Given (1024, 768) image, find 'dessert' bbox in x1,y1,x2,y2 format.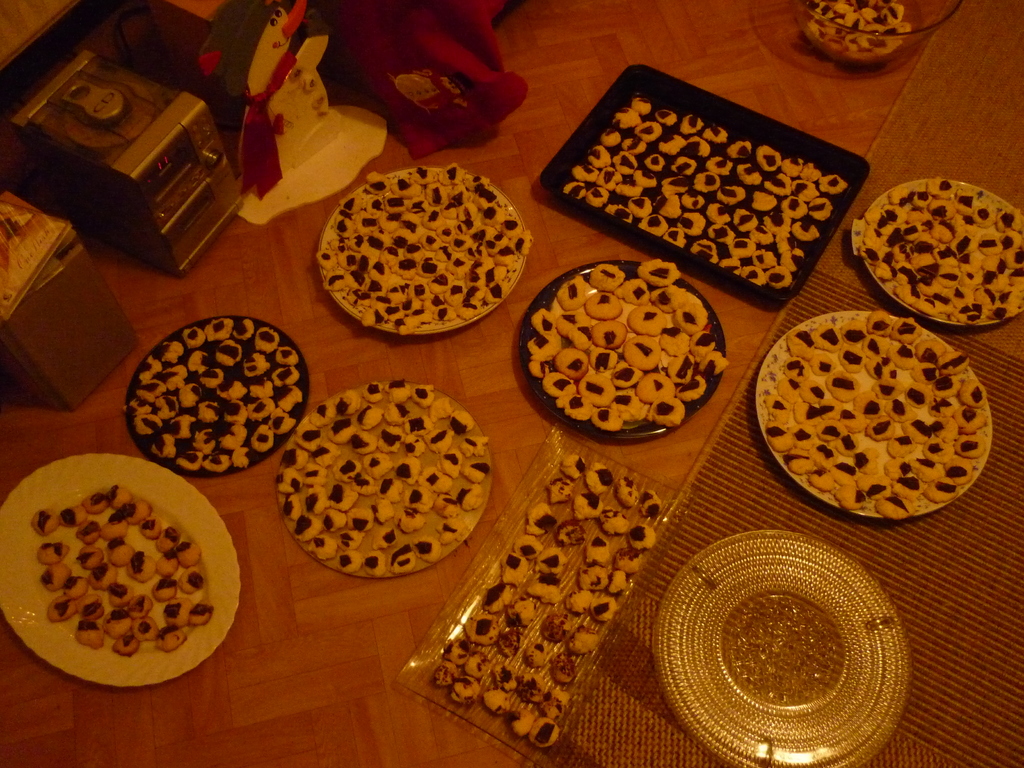
559,97,845,296.
